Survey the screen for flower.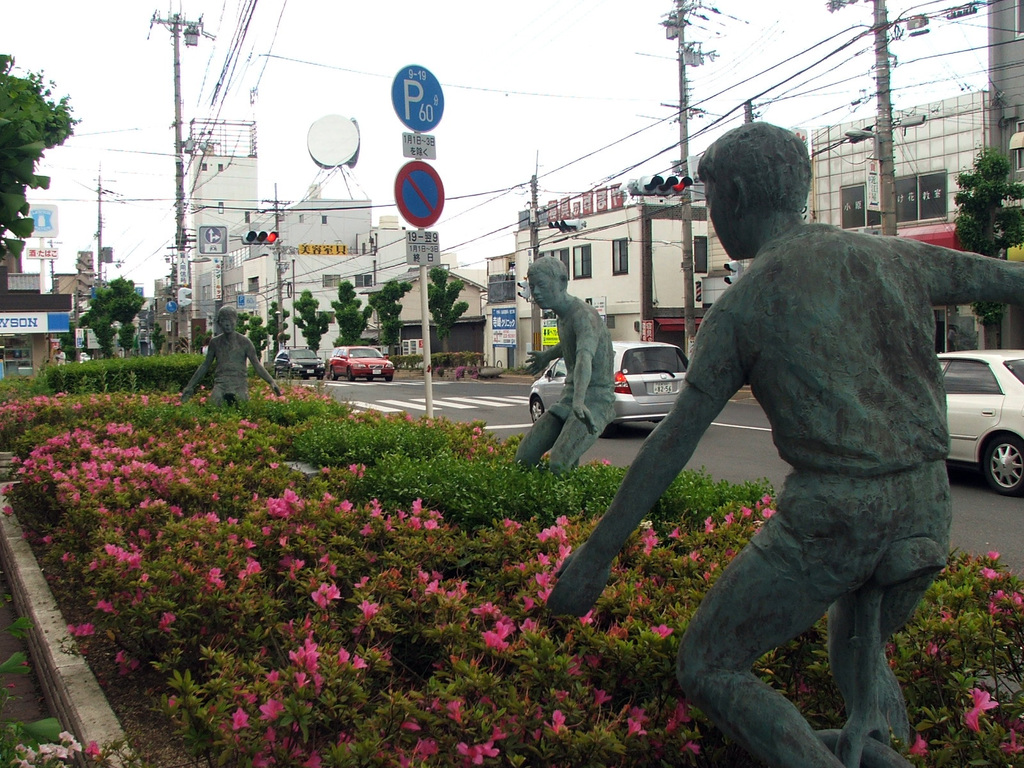
Survey found: 337, 644, 351, 666.
